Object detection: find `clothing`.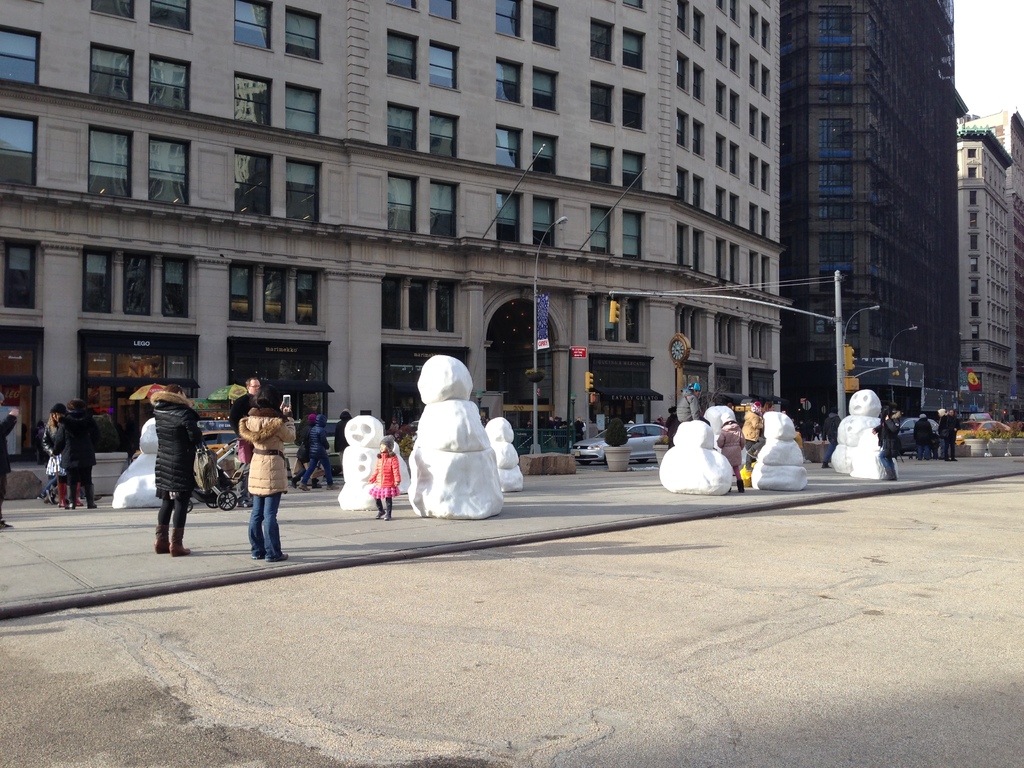
(0,410,12,514).
